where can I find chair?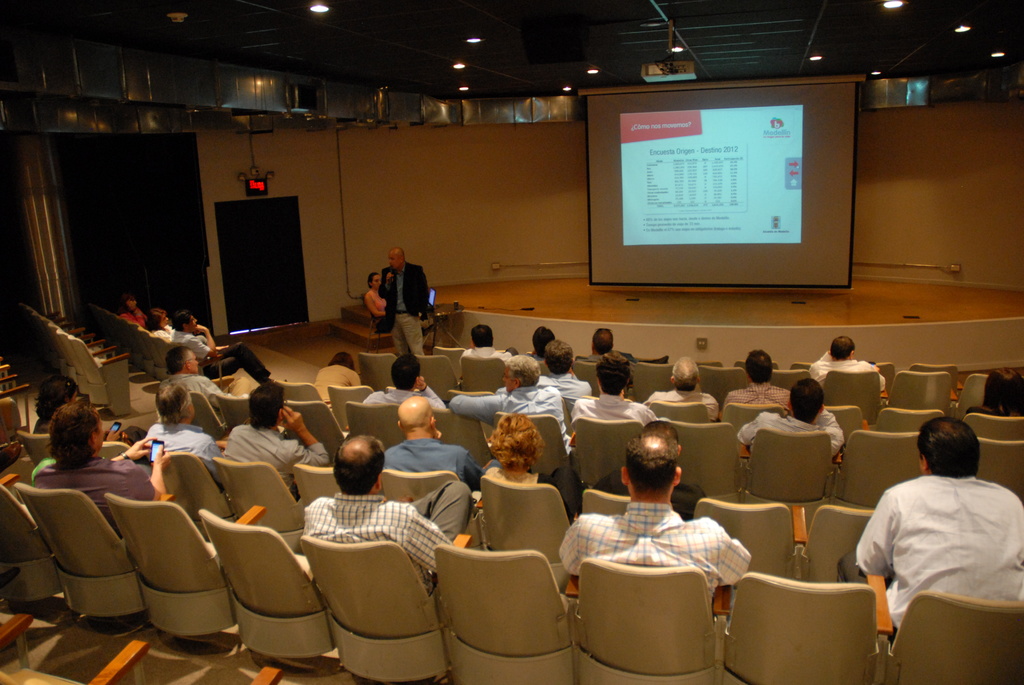
You can find it at [x1=820, y1=372, x2=884, y2=425].
